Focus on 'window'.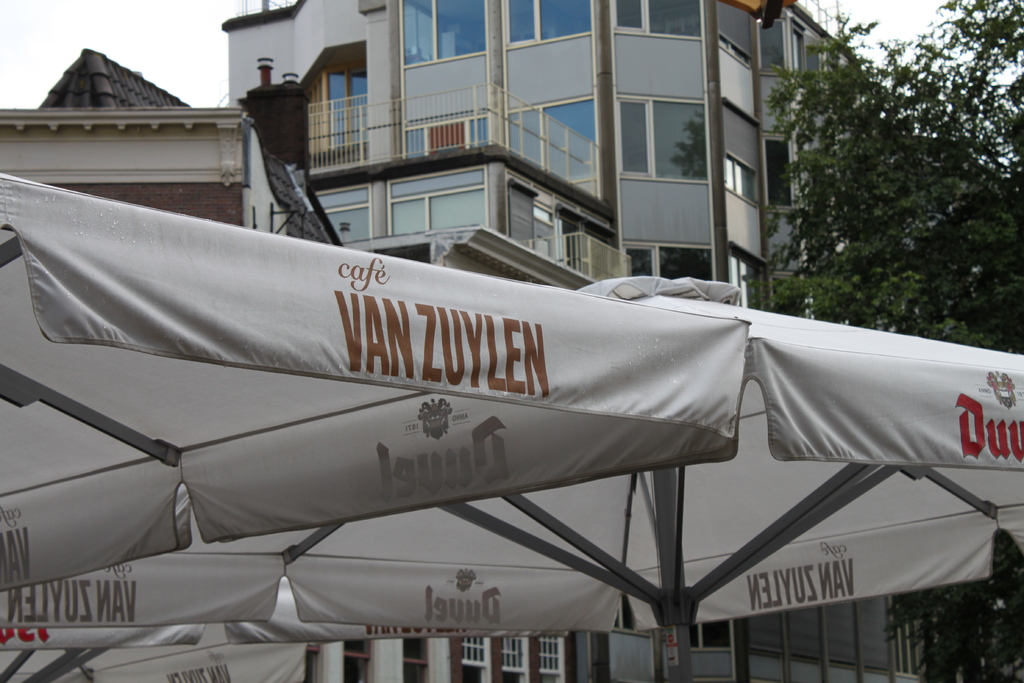
Focused at Rect(402, 0, 484, 68).
